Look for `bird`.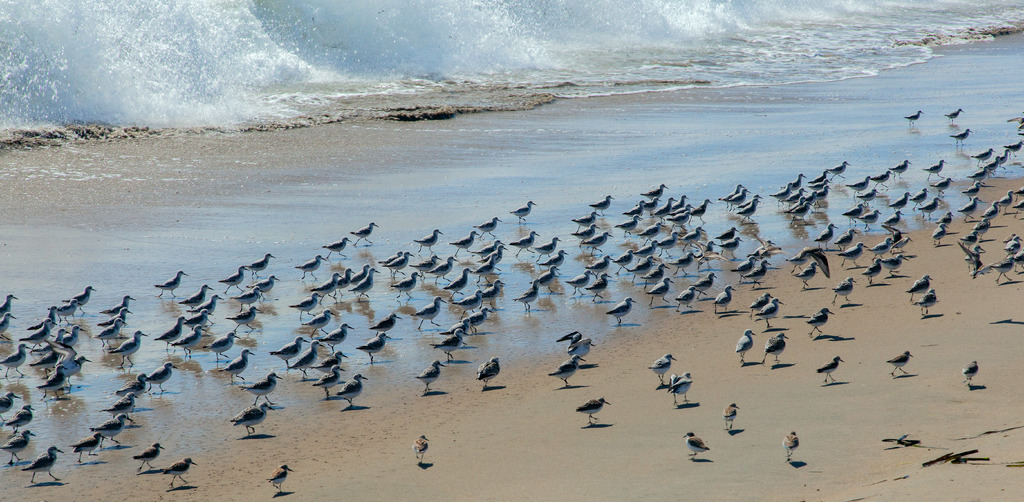
Found: pyautogui.locateOnScreen(788, 193, 808, 211).
